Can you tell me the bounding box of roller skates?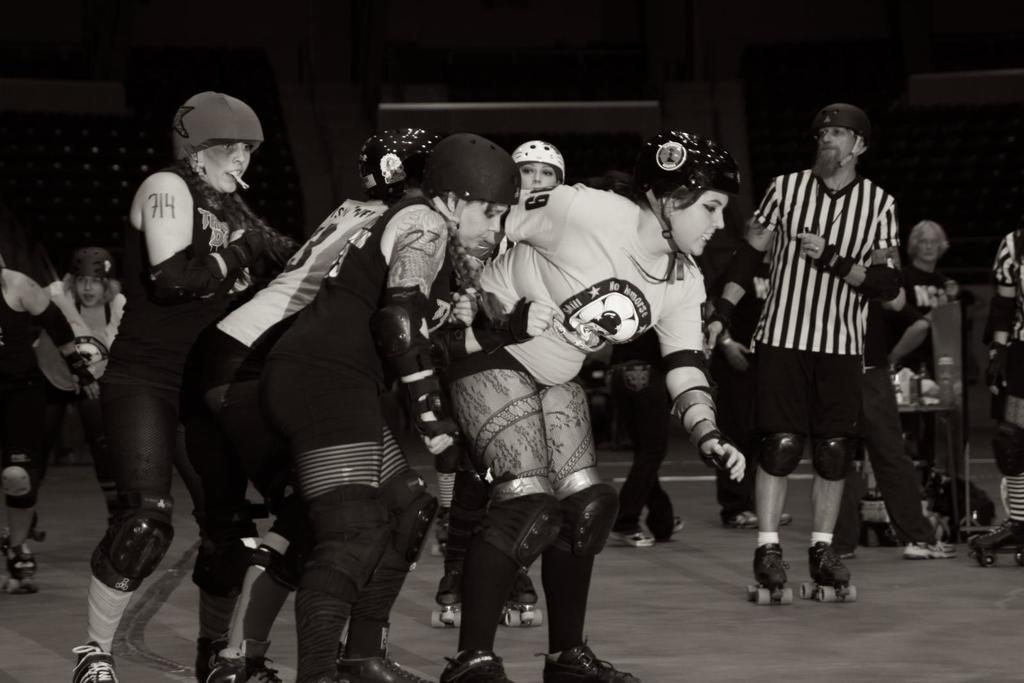
x1=502 y1=570 x2=546 y2=632.
